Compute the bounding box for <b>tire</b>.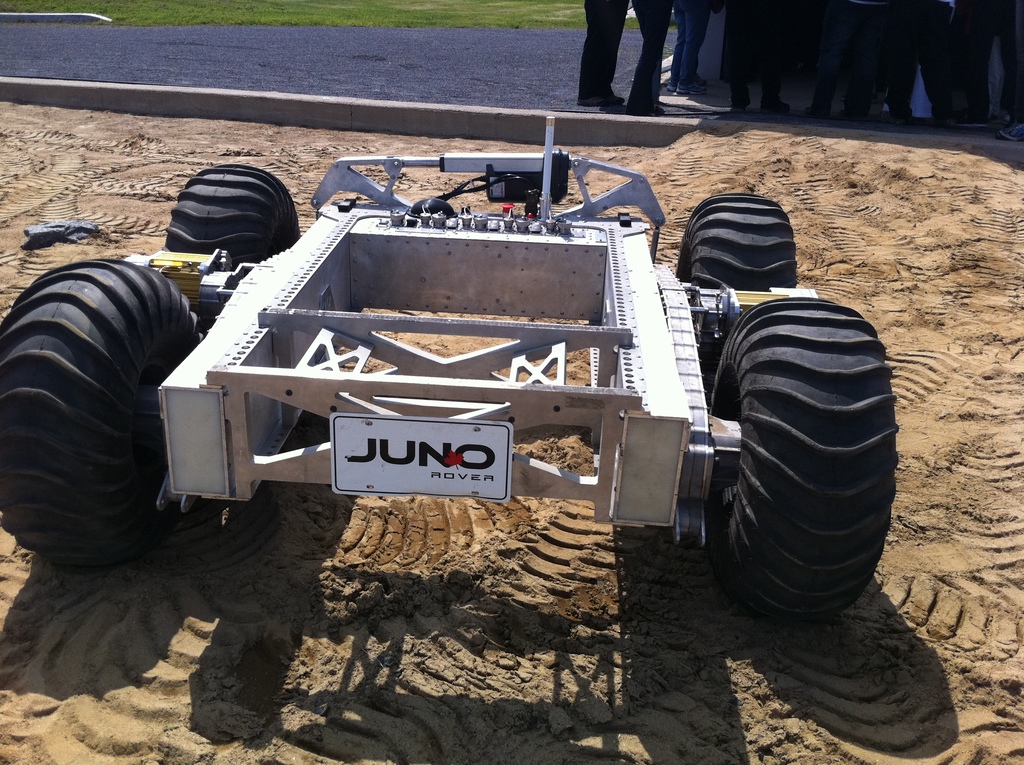
<box>0,254,211,558</box>.
